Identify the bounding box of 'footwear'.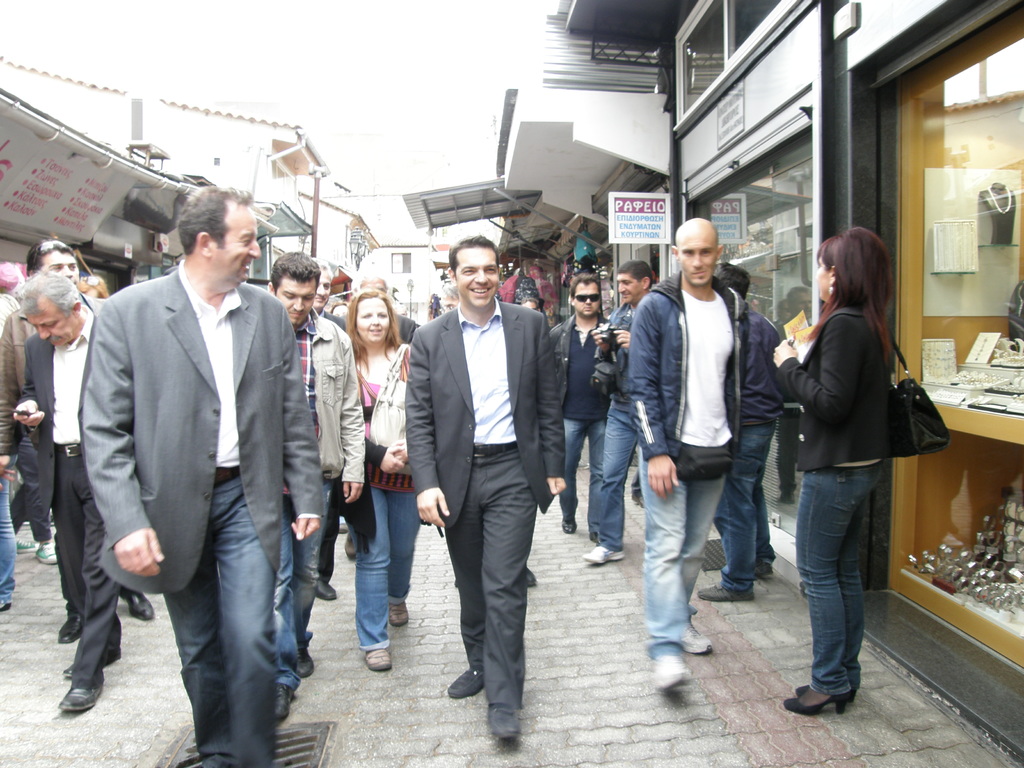
bbox=(121, 595, 156, 622).
